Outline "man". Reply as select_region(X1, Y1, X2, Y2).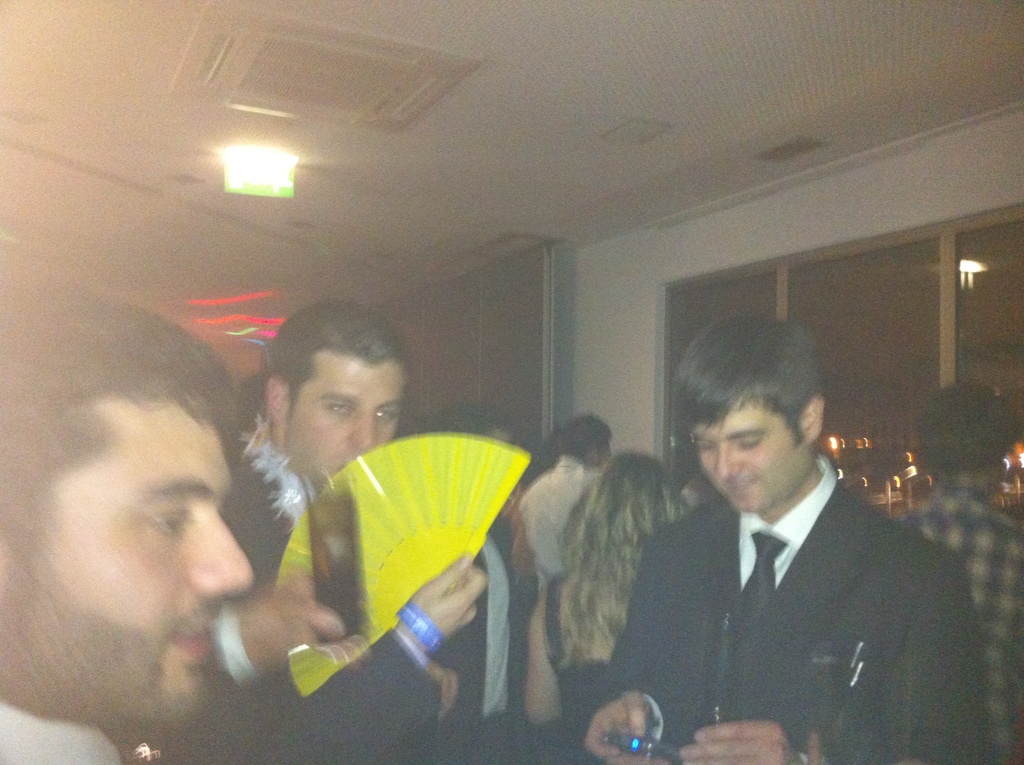
select_region(520, 403, 618, 631).
